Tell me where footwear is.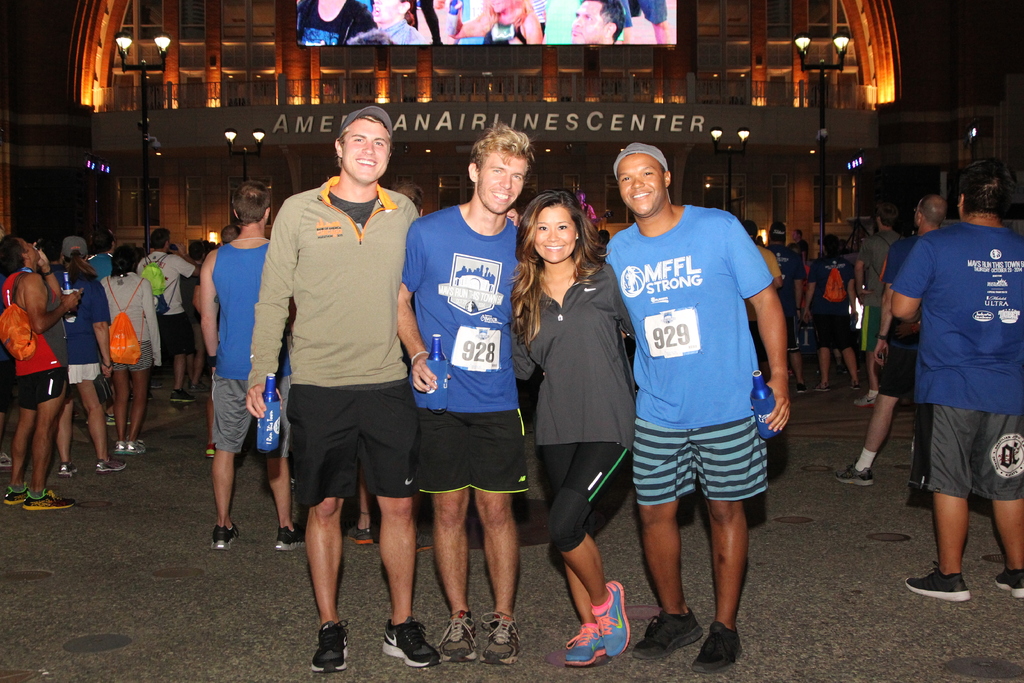
footwear is at left=311, top=621, right=351, bottom=675.
